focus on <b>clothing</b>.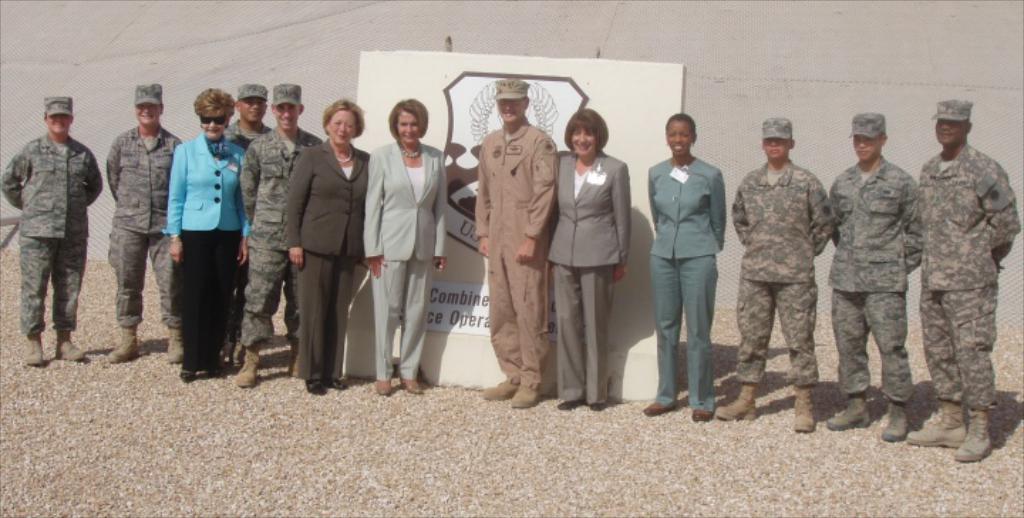
Focused at 646 155 725 410.
